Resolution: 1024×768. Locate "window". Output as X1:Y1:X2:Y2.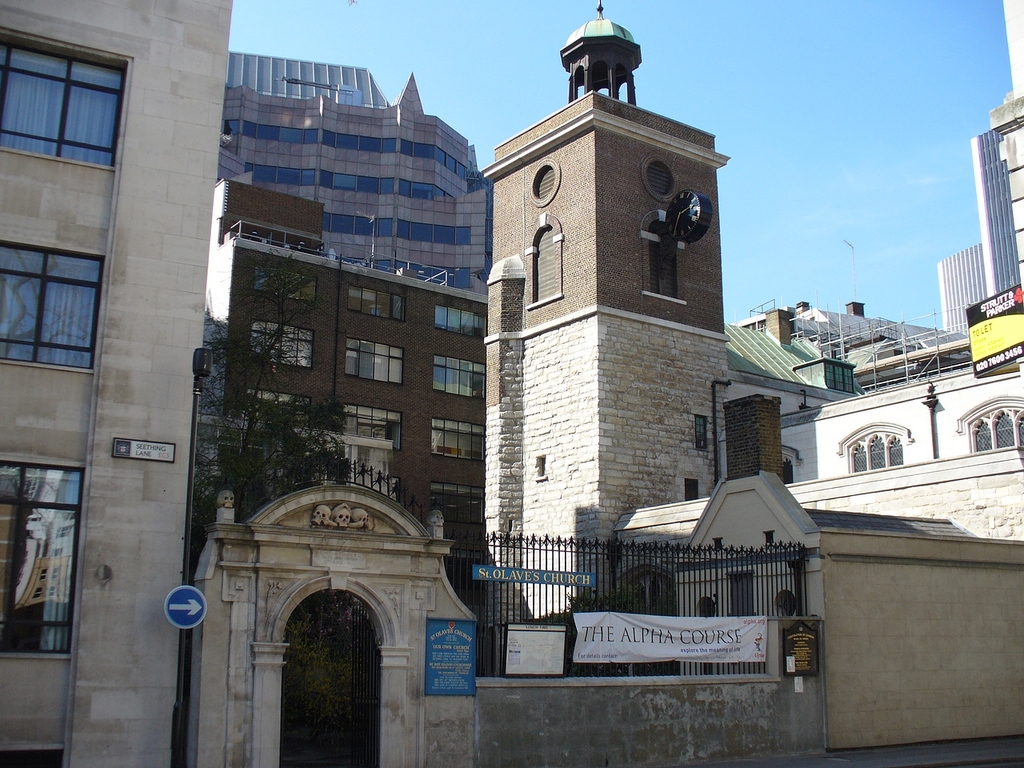
253:262:317:301.
